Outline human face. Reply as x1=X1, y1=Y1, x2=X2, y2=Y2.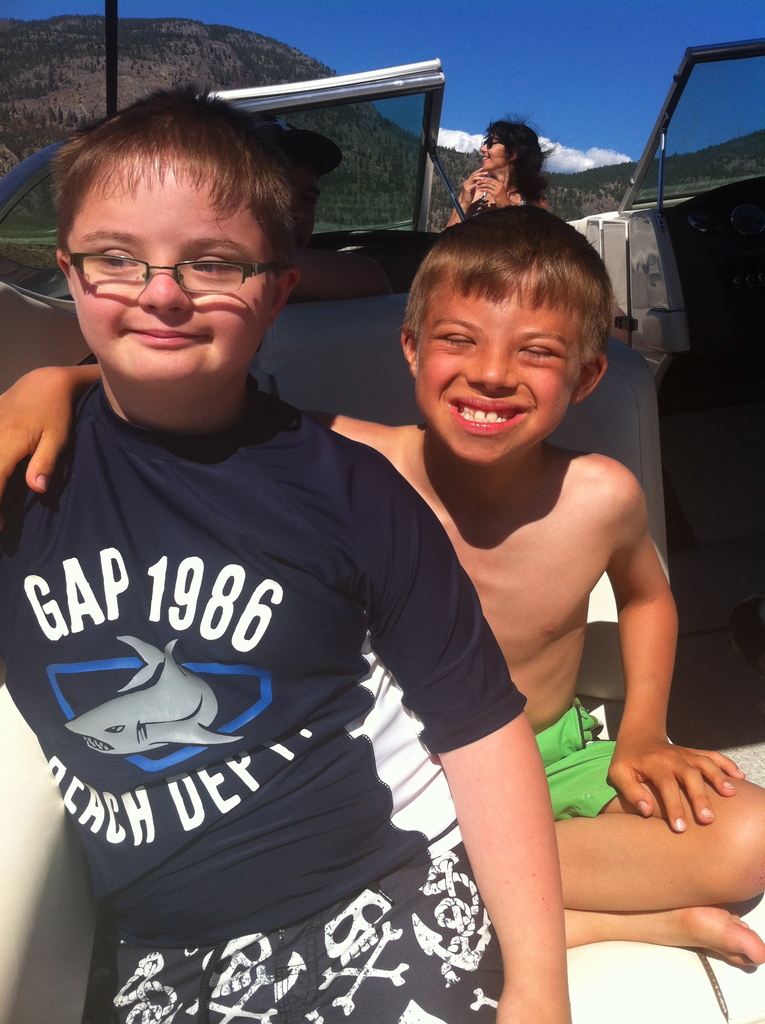
x1=414, y1=271, x2=584, y2=476.
